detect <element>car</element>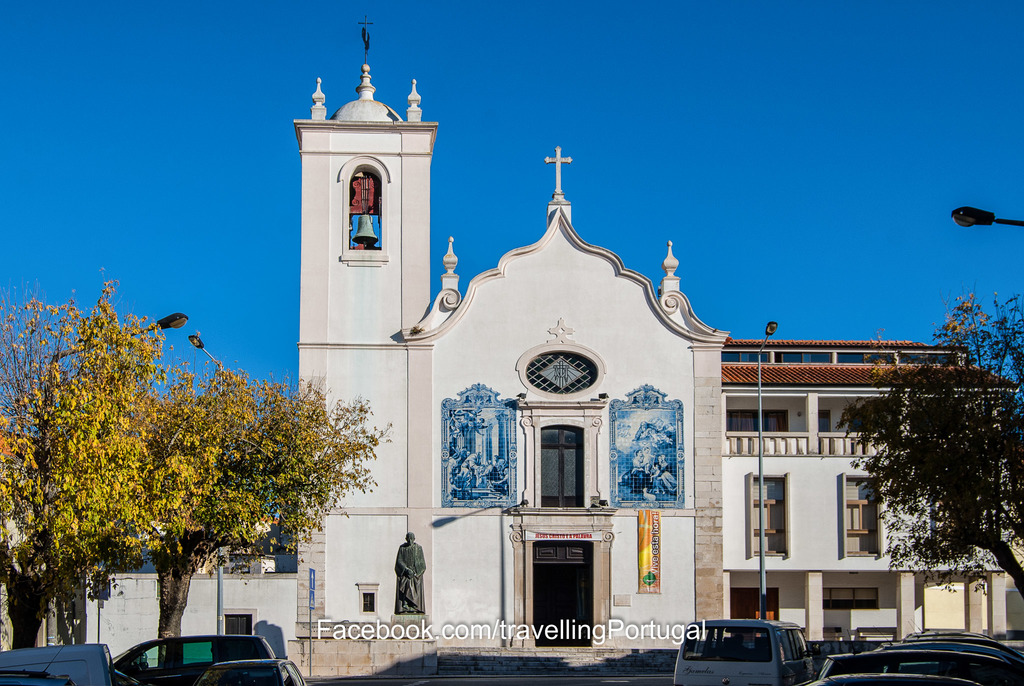
l=191, t=660, r=308, b=685
